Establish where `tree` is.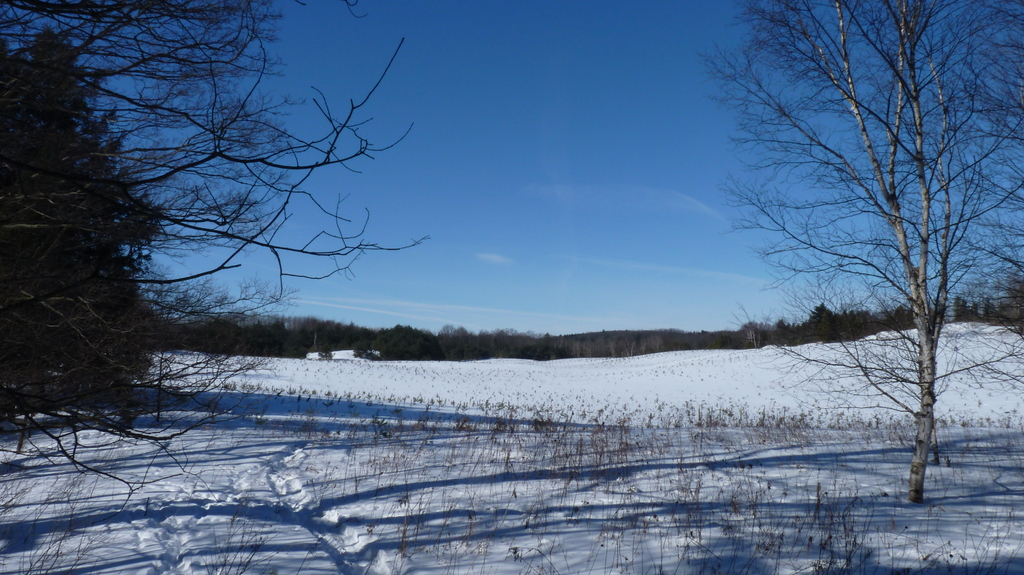
Established at (left=773, top=319, right=788, bottom=344).
